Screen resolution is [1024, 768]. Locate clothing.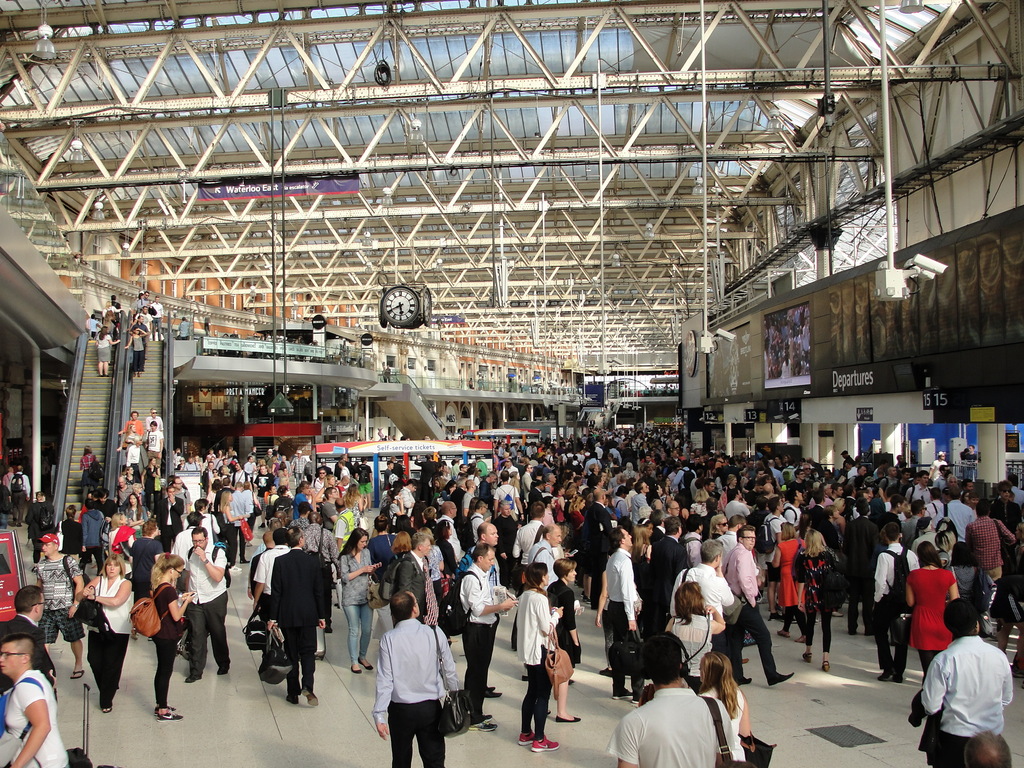
[81,506,100,549].
